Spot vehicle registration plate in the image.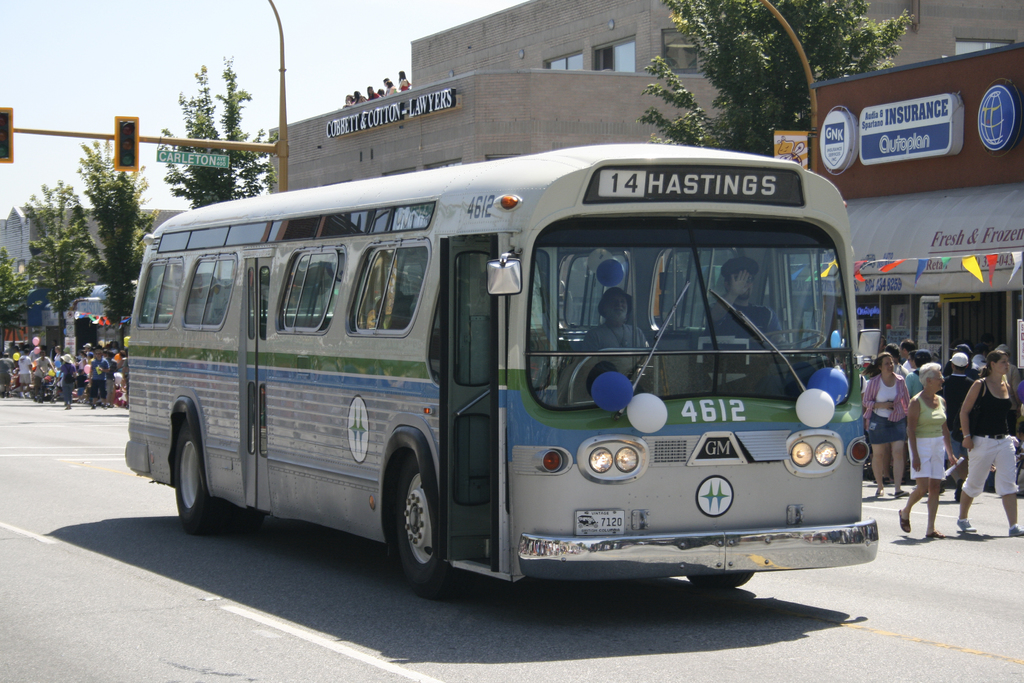
vehicle registration plate found at <bbox>575, 507, 625, 535</bbox>.
